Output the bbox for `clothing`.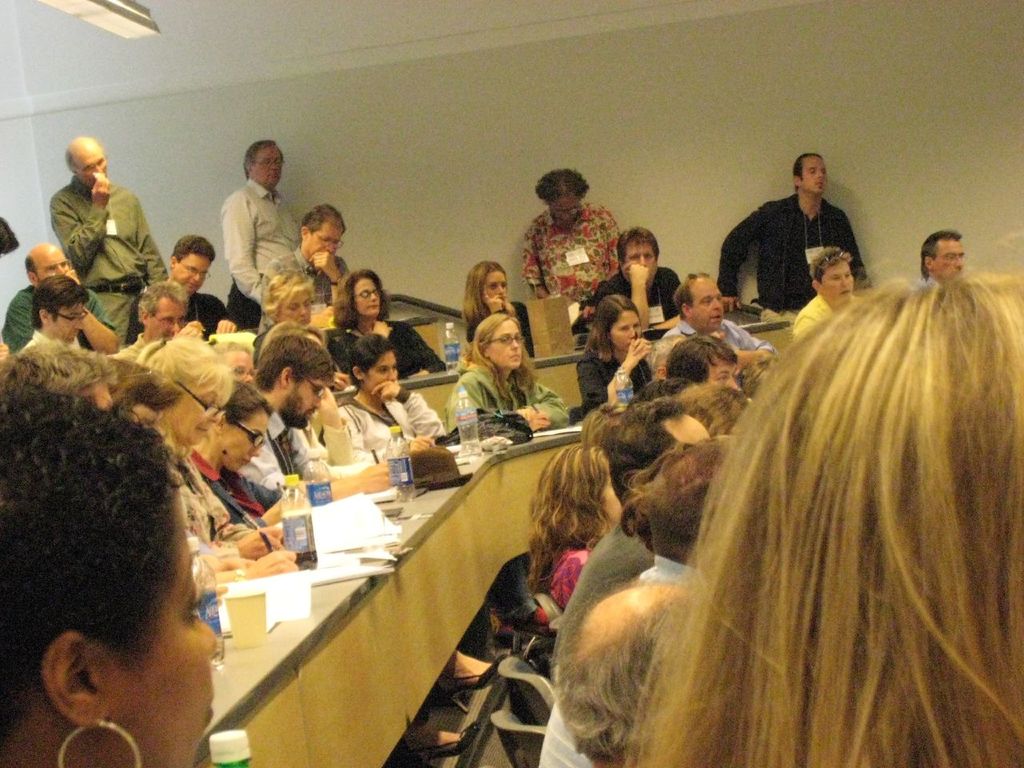
select_region(244, 417, 324, 495).
